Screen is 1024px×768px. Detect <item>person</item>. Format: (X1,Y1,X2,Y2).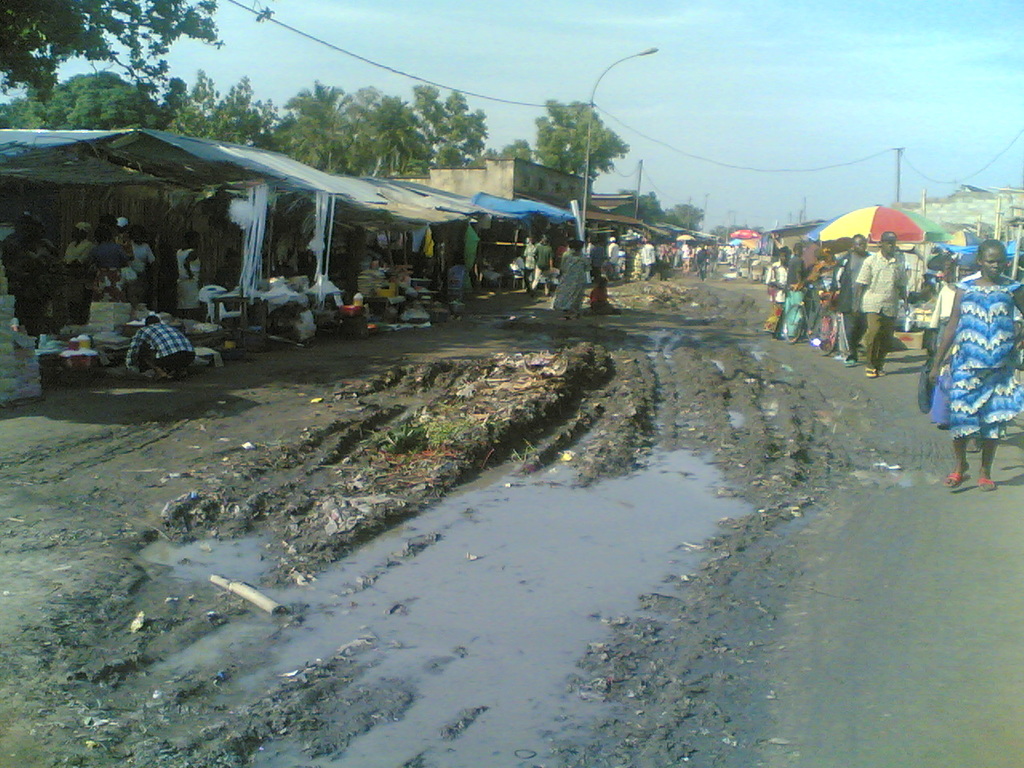
(782,240,814,338).
